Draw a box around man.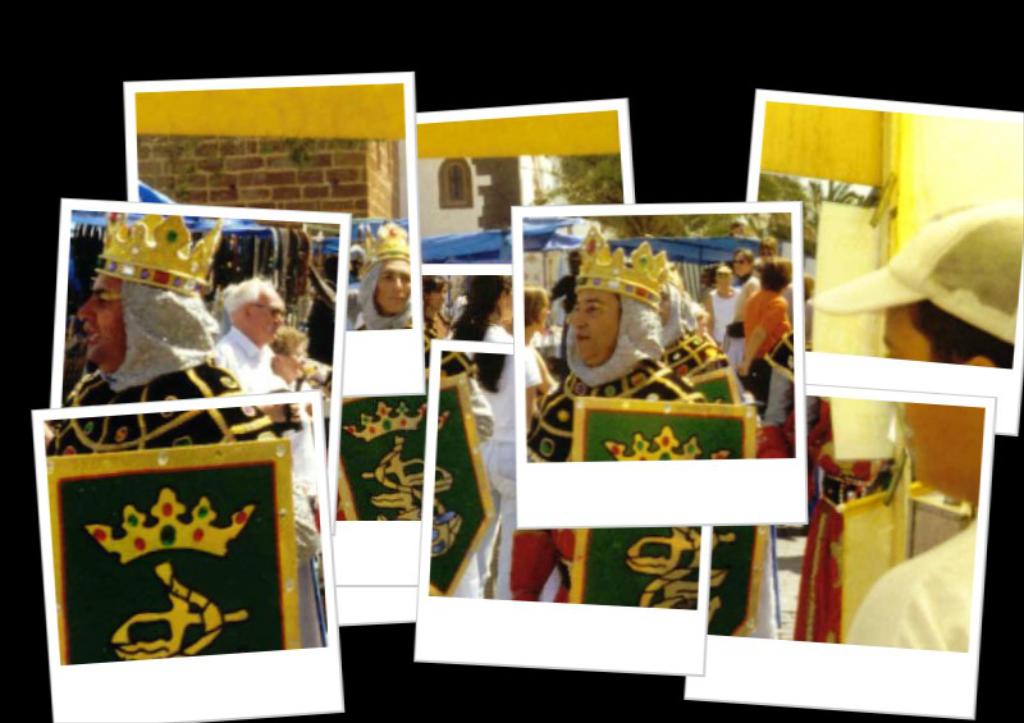
locate(179, 273, 303, 411).
